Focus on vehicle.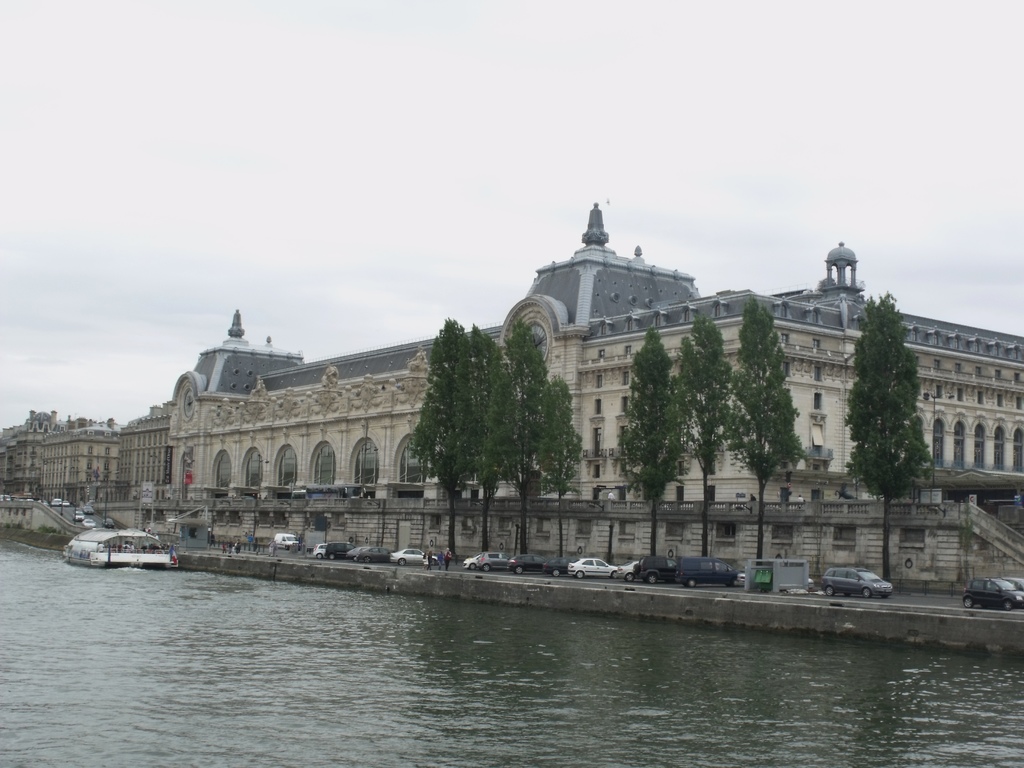
Focused at l=273, t=529, r=301, b=552.
